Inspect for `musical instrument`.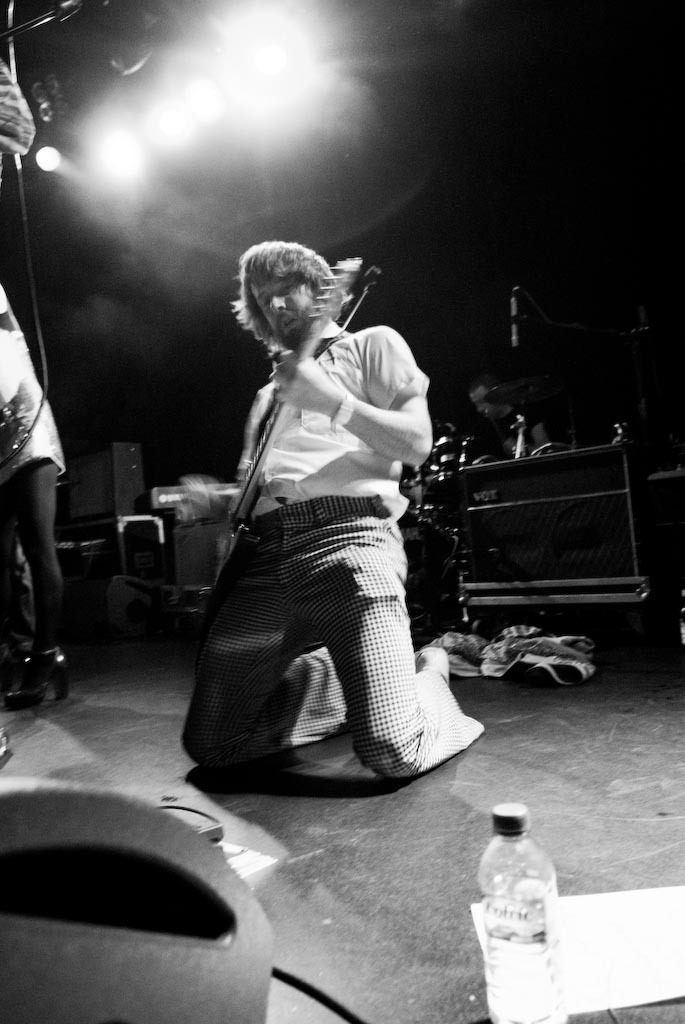
Inspection: pyautogui.locateOnScreen(194, 242, 365, 597).
